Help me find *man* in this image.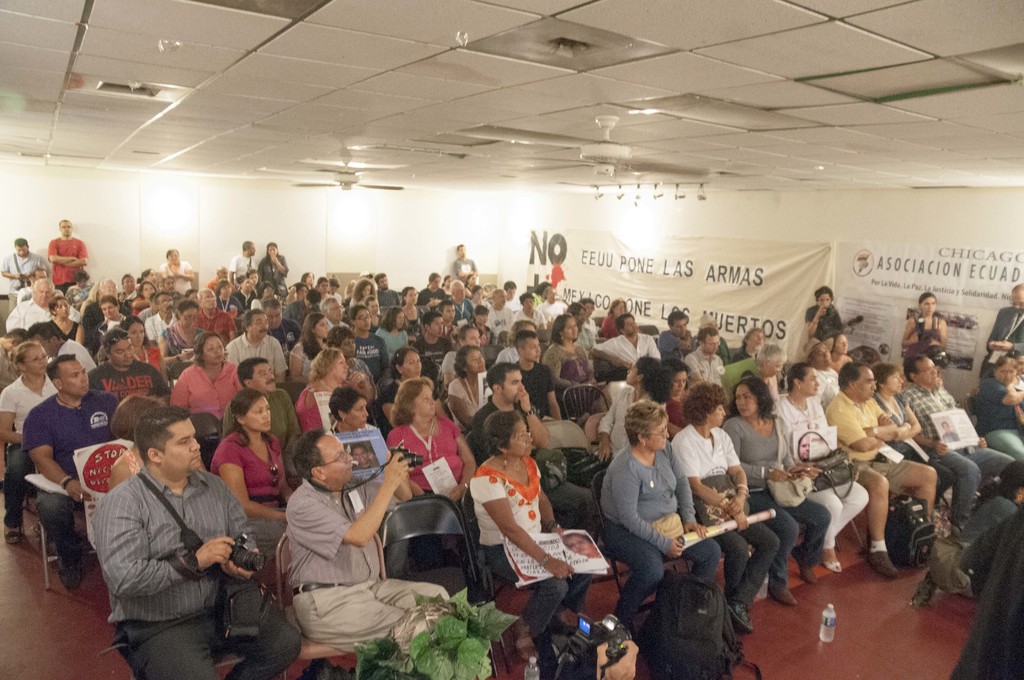
Found it: <bbox>438, 300, 465, 339</bbox>.
